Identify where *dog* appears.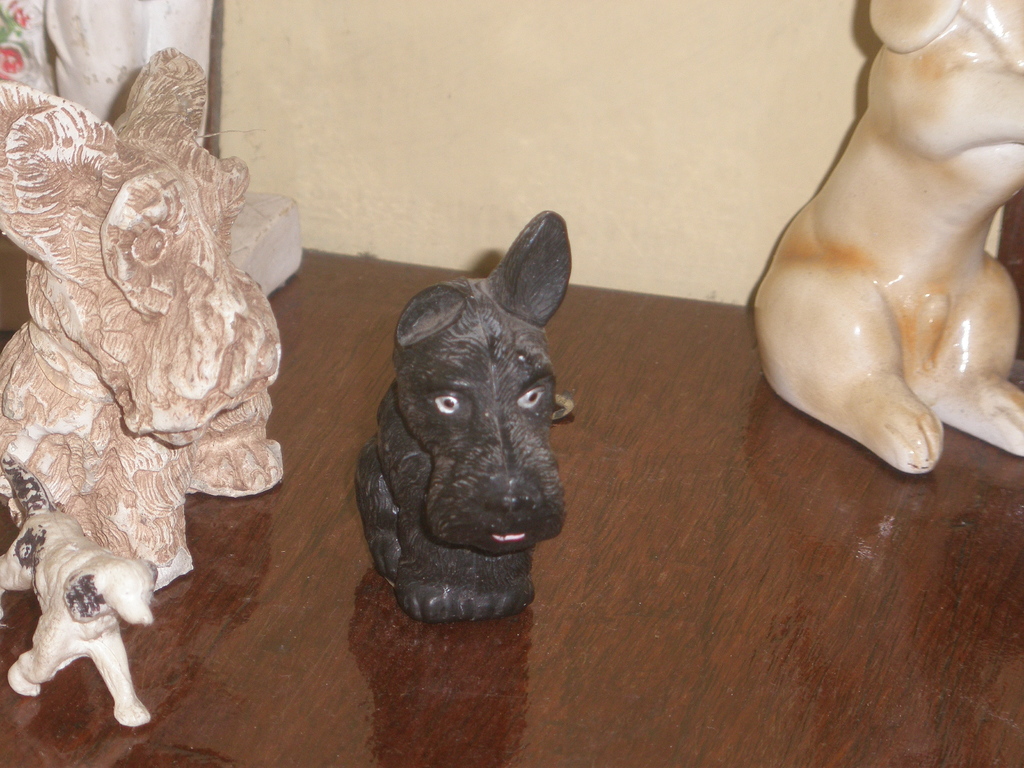
Appears at rect(753, 0, 1023, 474).
